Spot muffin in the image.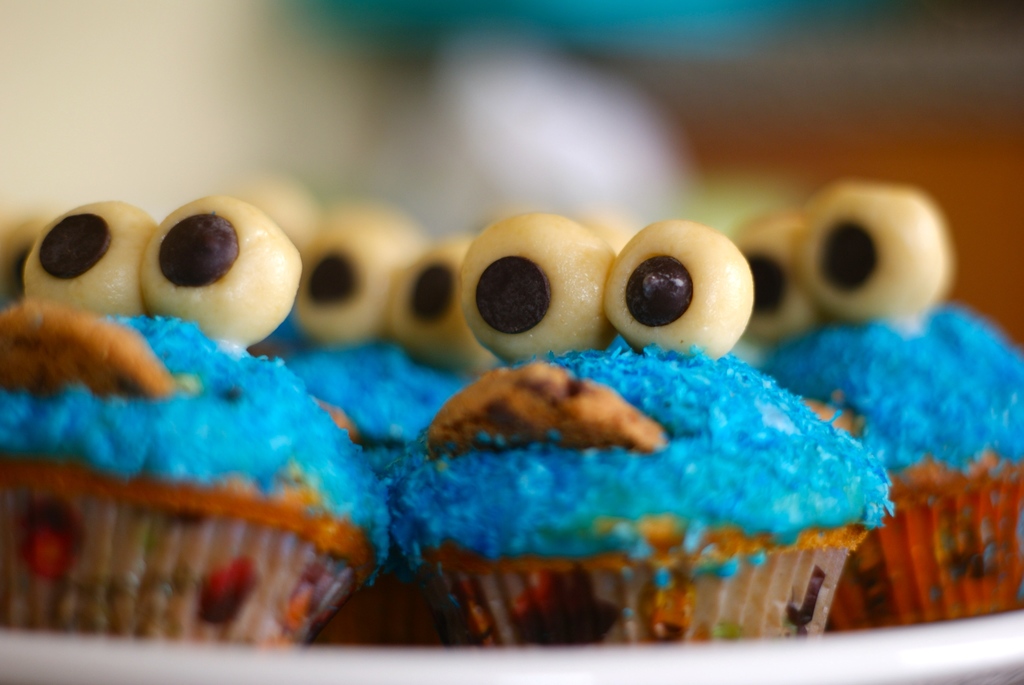
muffin found at l=273, t=202, r=511, b=647.
